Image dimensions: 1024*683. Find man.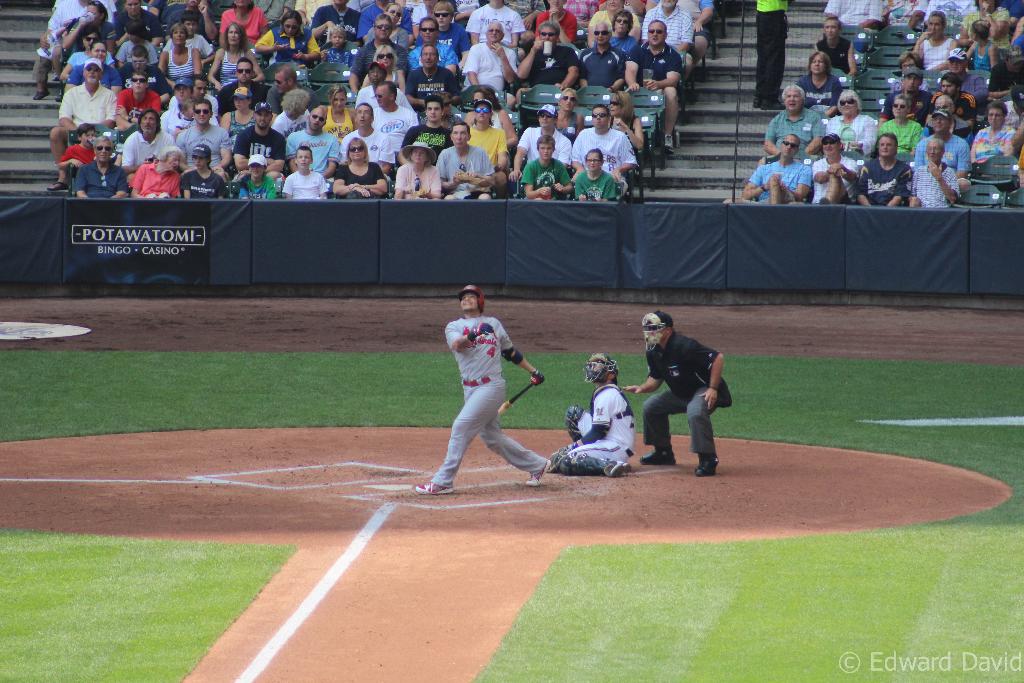
box=[418, 283, 552, 498].
